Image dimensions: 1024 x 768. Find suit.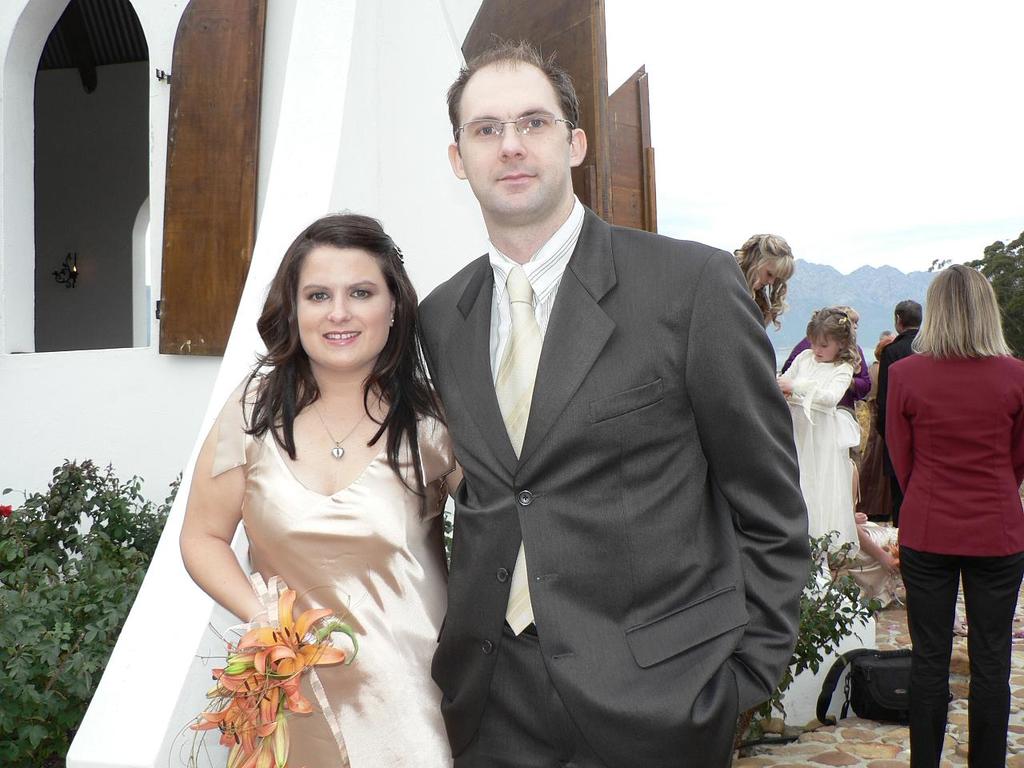
BBox(886, 346, 1023, 556).
